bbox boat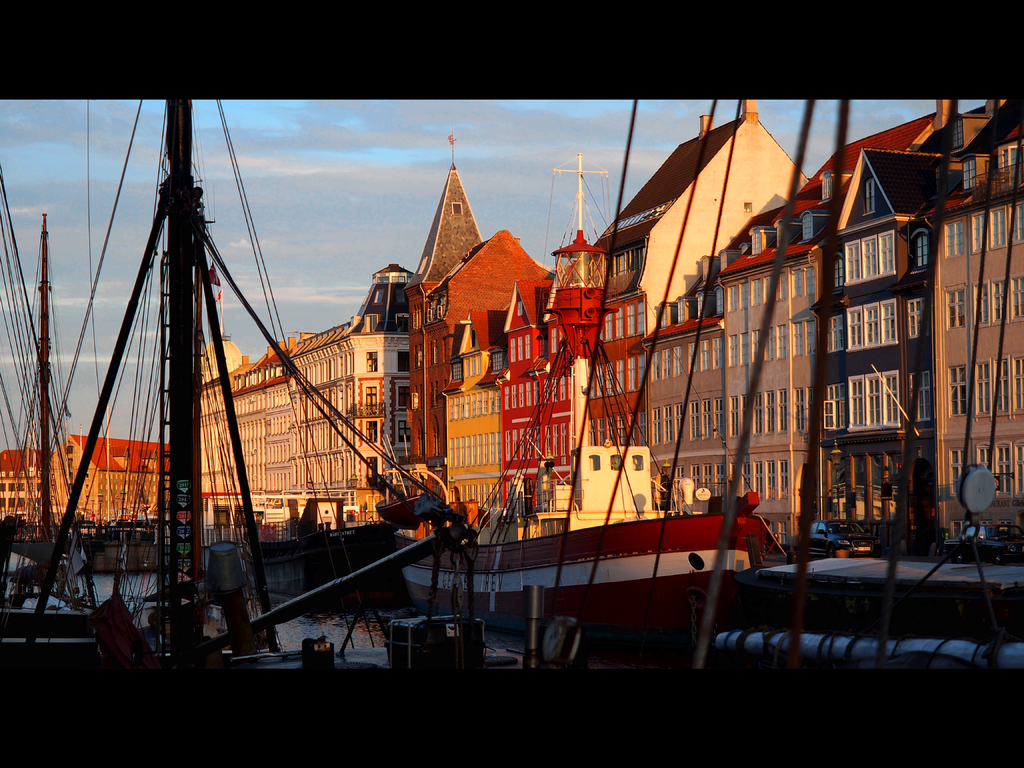
401, 148, 789, 636
